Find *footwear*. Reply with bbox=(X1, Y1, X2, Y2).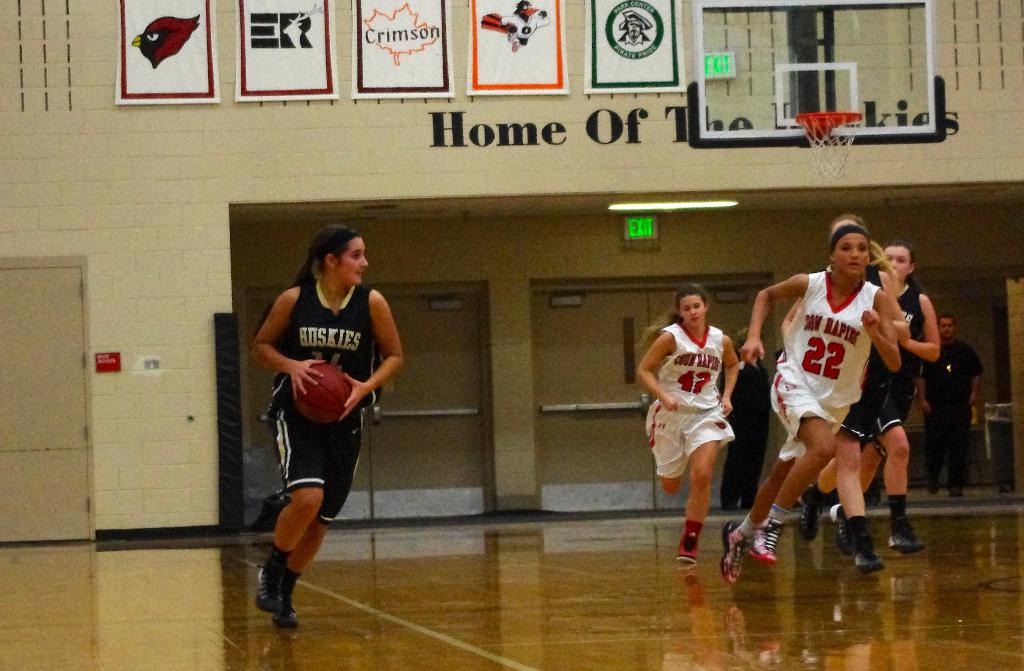
bbox=(269, 609, 305, 633).
